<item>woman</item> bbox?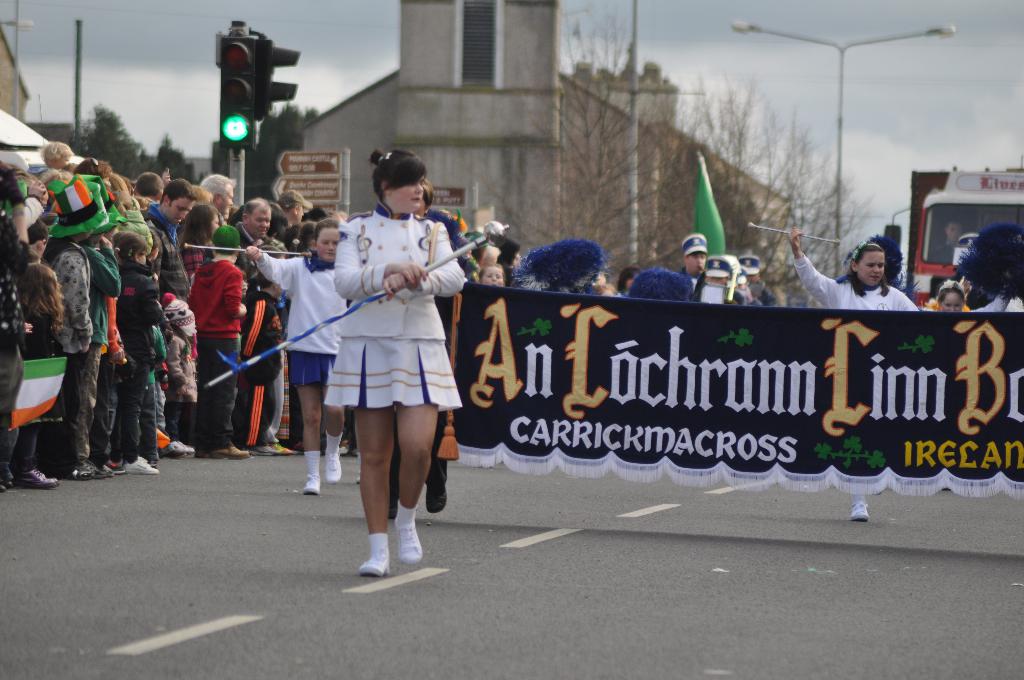
select_region(476, 254, 509, 289)
